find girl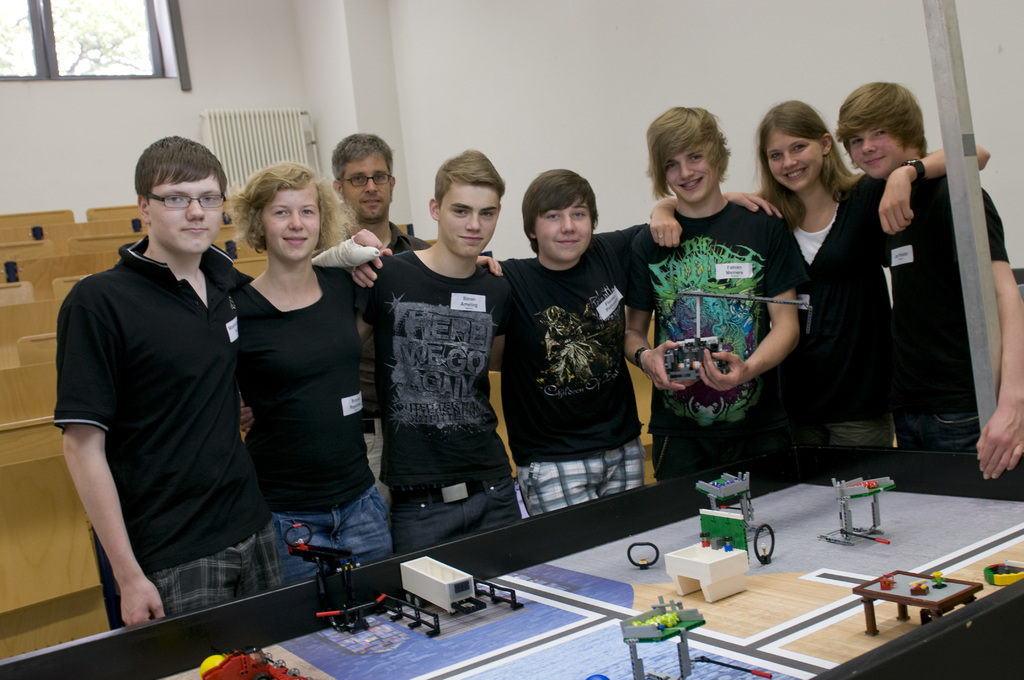
229 159 500 563
